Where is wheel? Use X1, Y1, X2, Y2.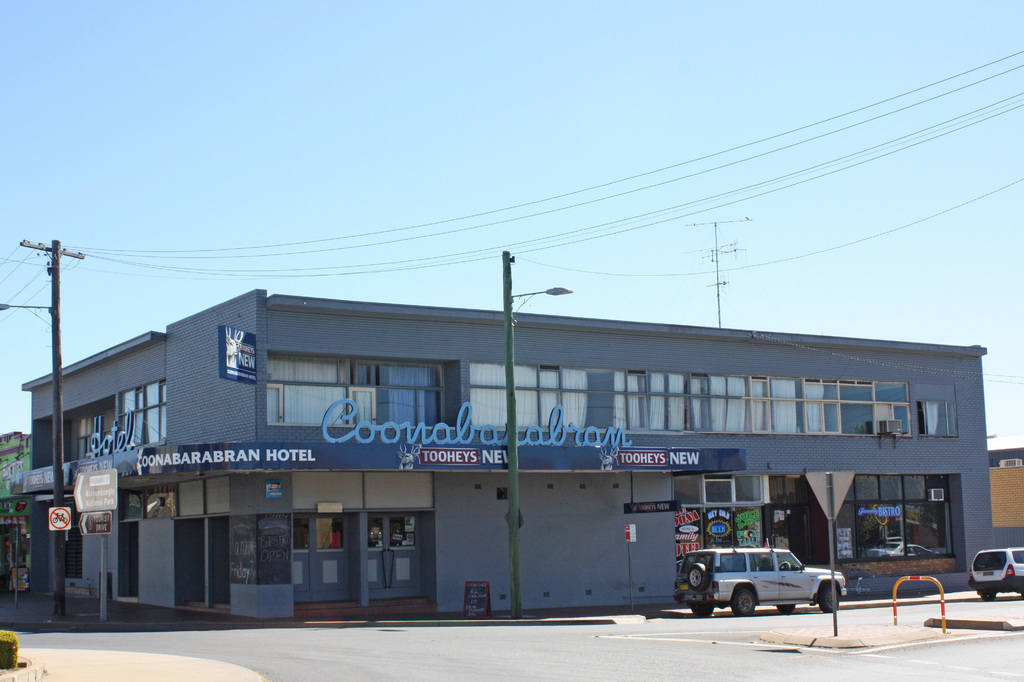
776, 603, 794, 613.
